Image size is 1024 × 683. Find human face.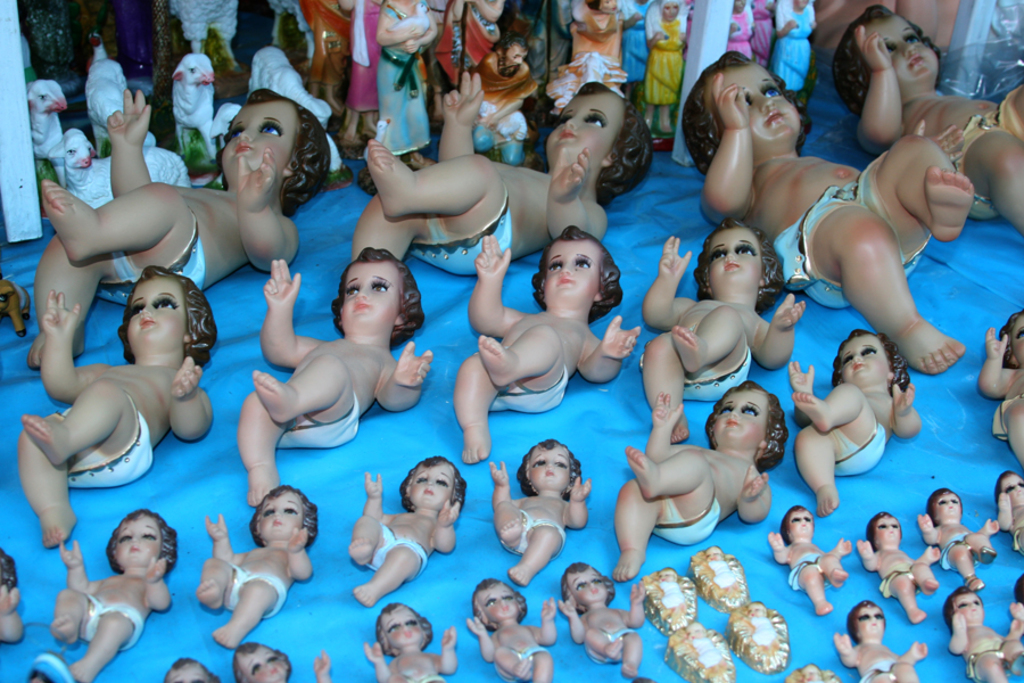
(342,263,404,327).
